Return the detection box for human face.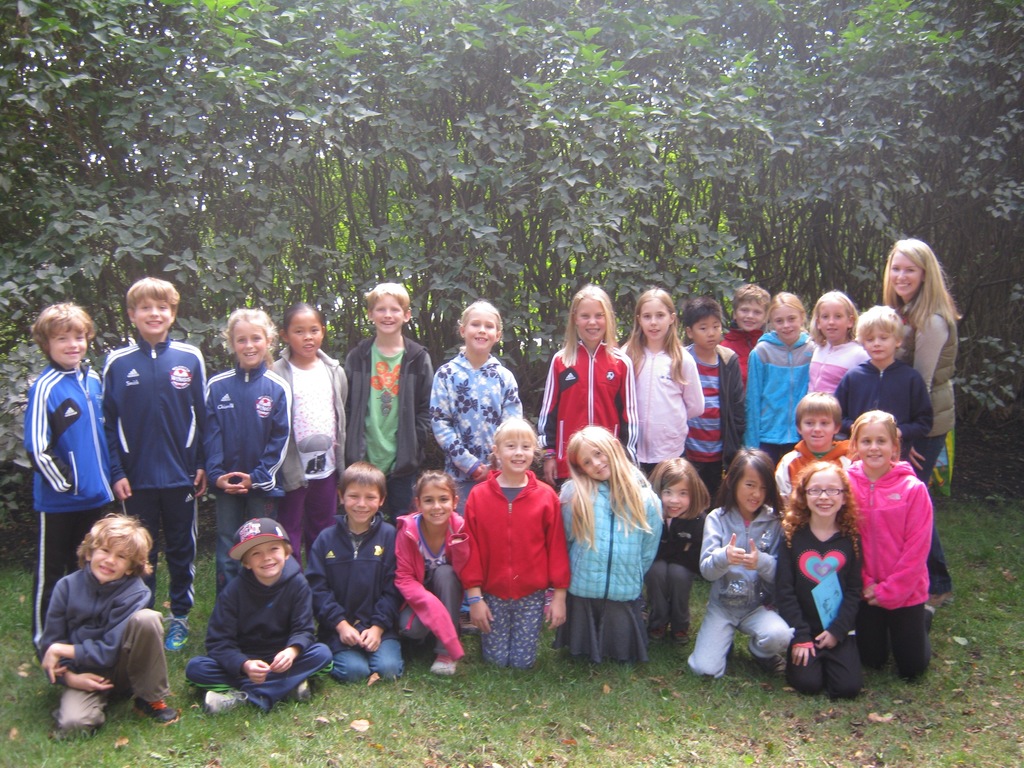
l=800, t=415, r=834, b=447.
